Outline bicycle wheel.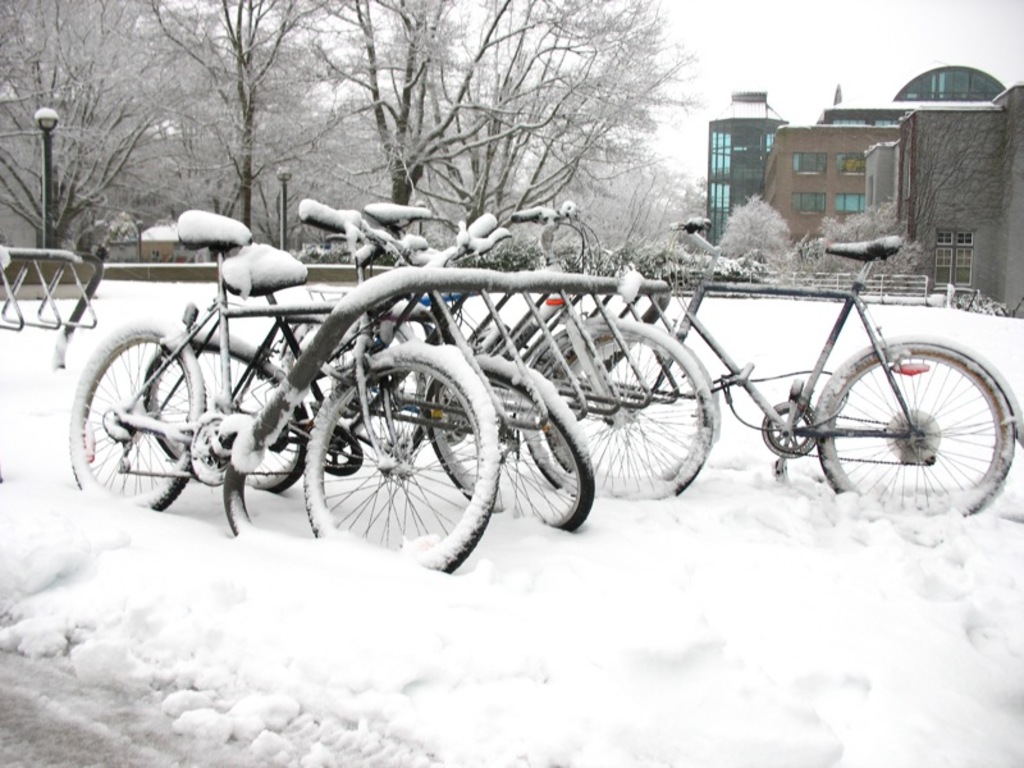
Outline: pyautogui.locateOnScreen(541, 312, 722, 485).
